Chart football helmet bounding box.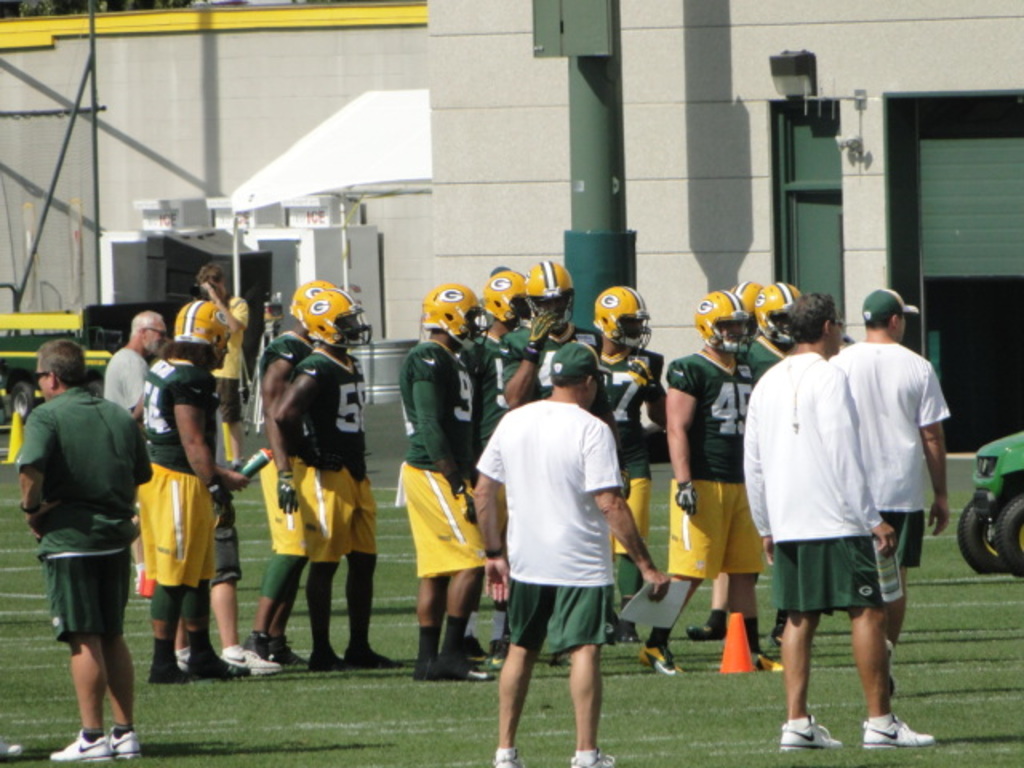
Charted: [x1=525, y1=256, x2=574, y2=336].
